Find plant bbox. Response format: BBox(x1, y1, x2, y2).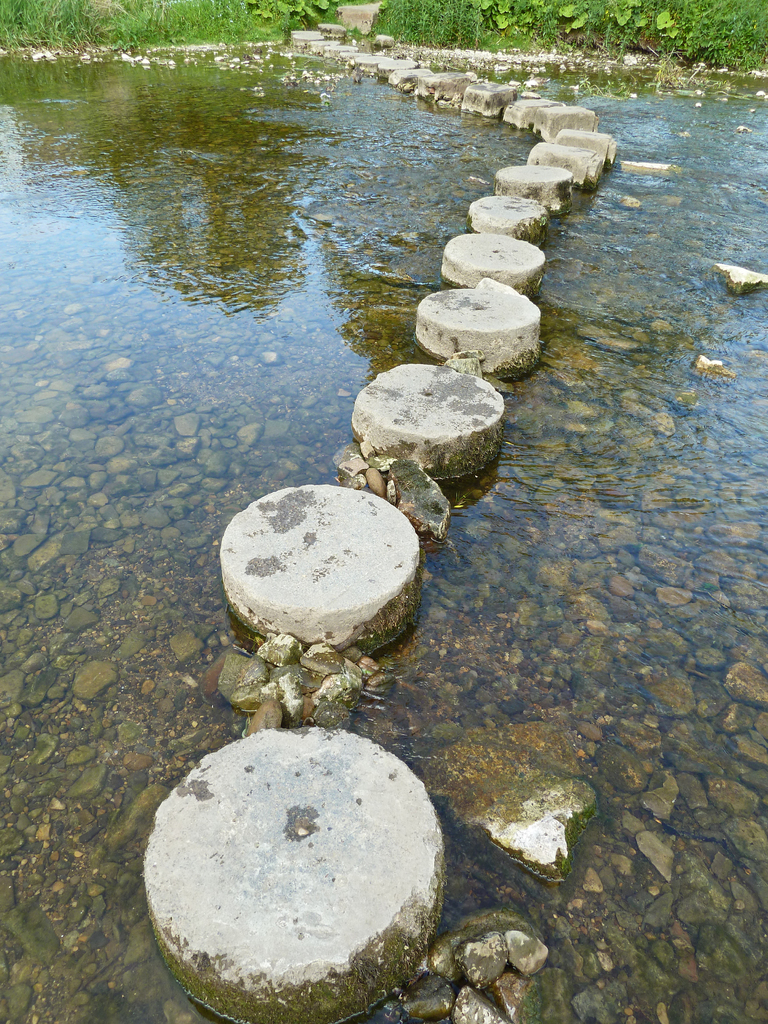
BBox(359, 9, 406, 35).
